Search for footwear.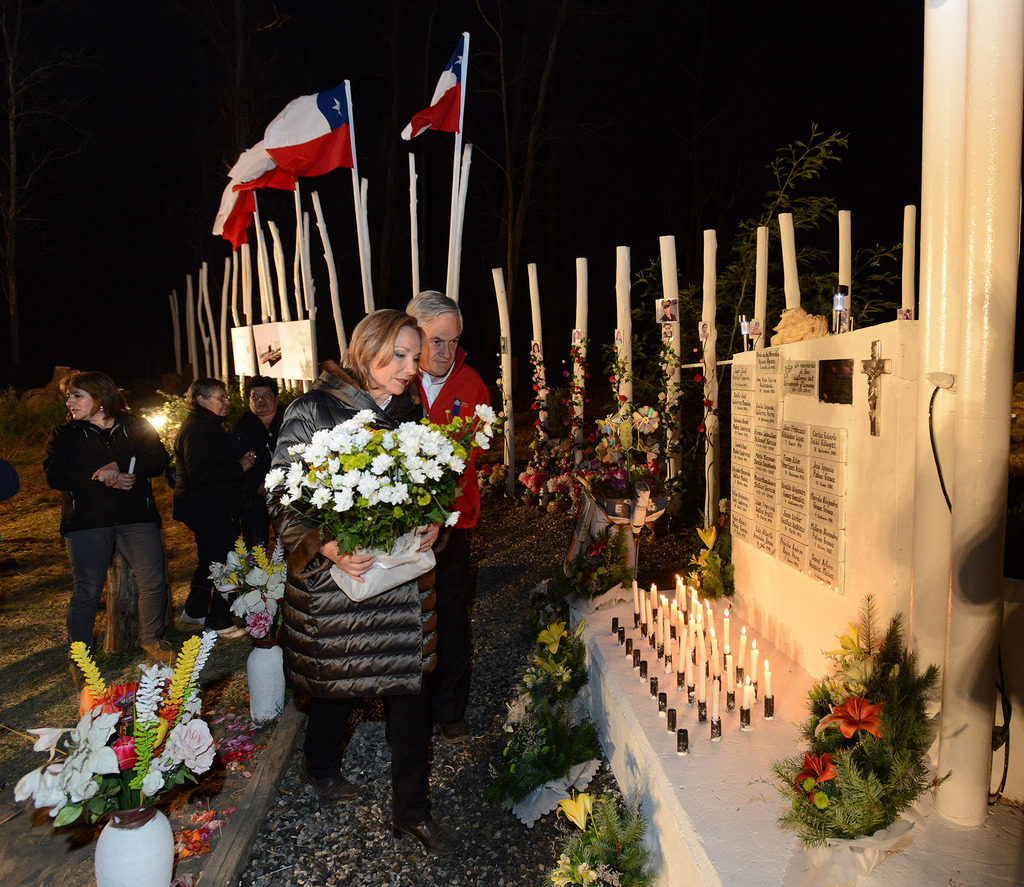
Found at 209/624/248/641.
